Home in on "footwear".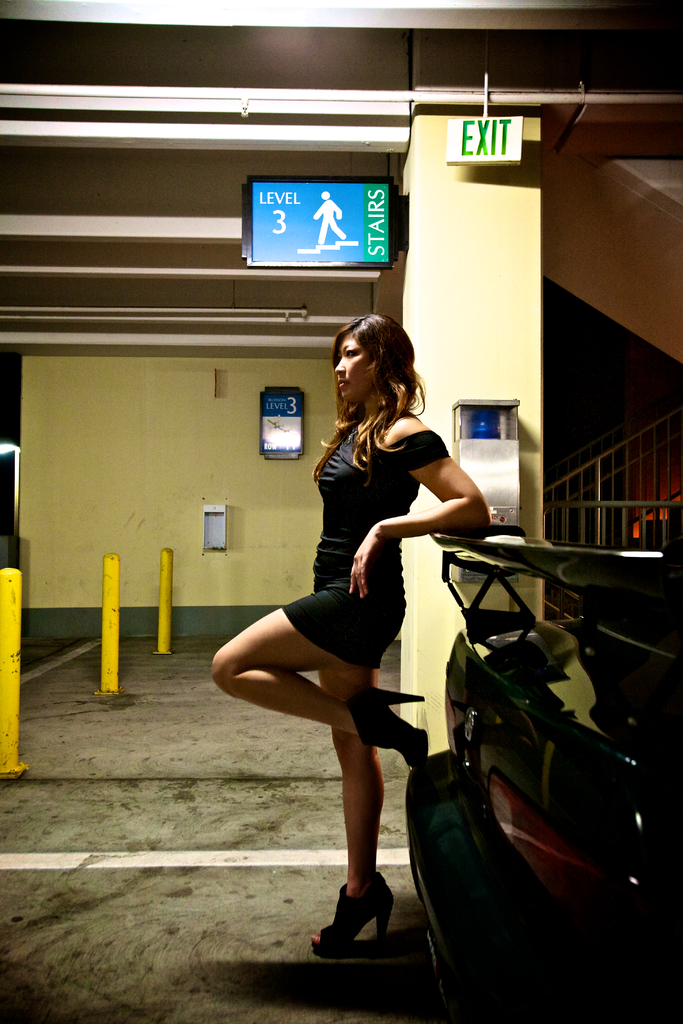
Homed in at x1=342, y1=678, x2=425, y2=768.
